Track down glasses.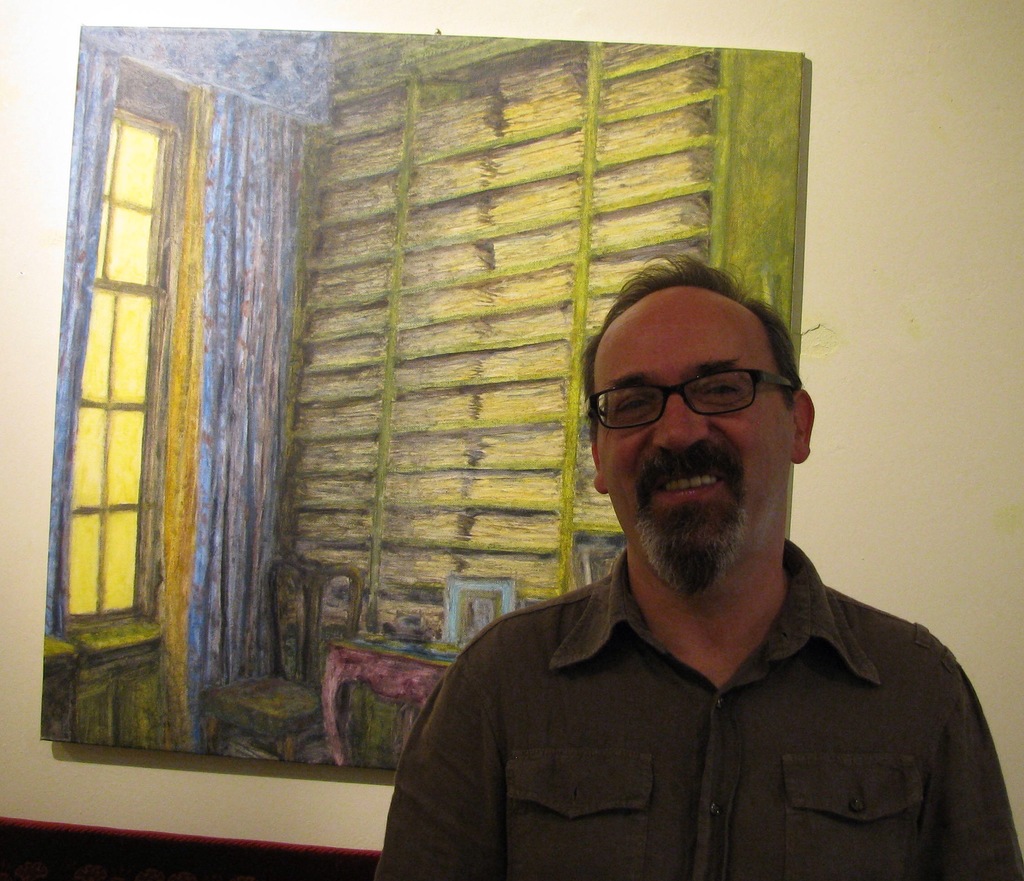
Tracked to pyautogui.locateOnScreen(602, 372, 807, 439).
